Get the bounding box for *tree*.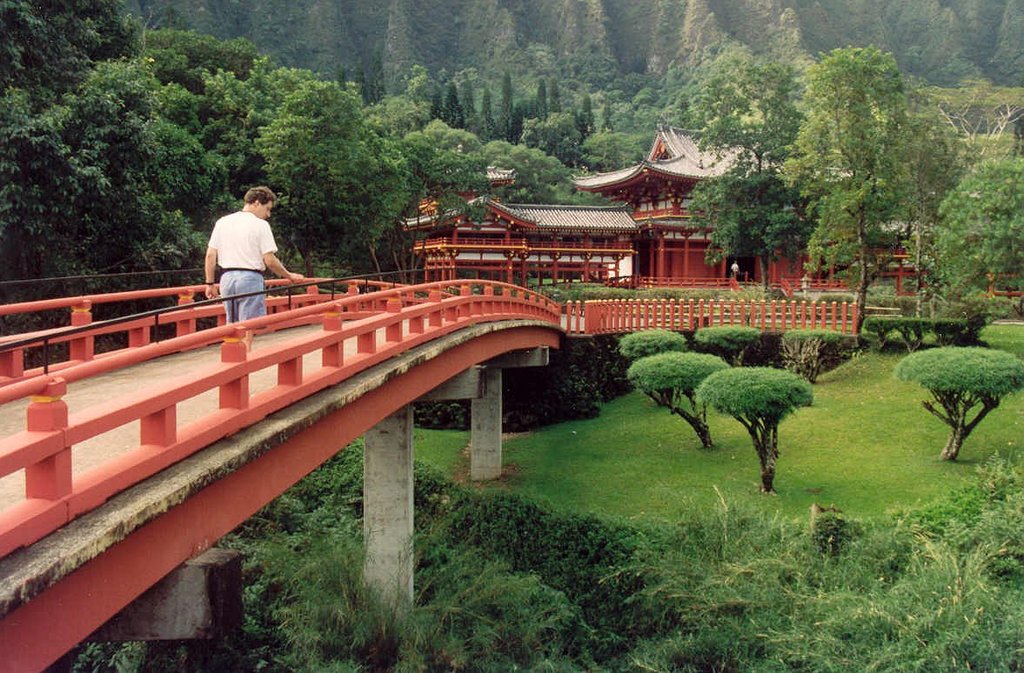
[left=429, top=87, right=478, bottom=145].
